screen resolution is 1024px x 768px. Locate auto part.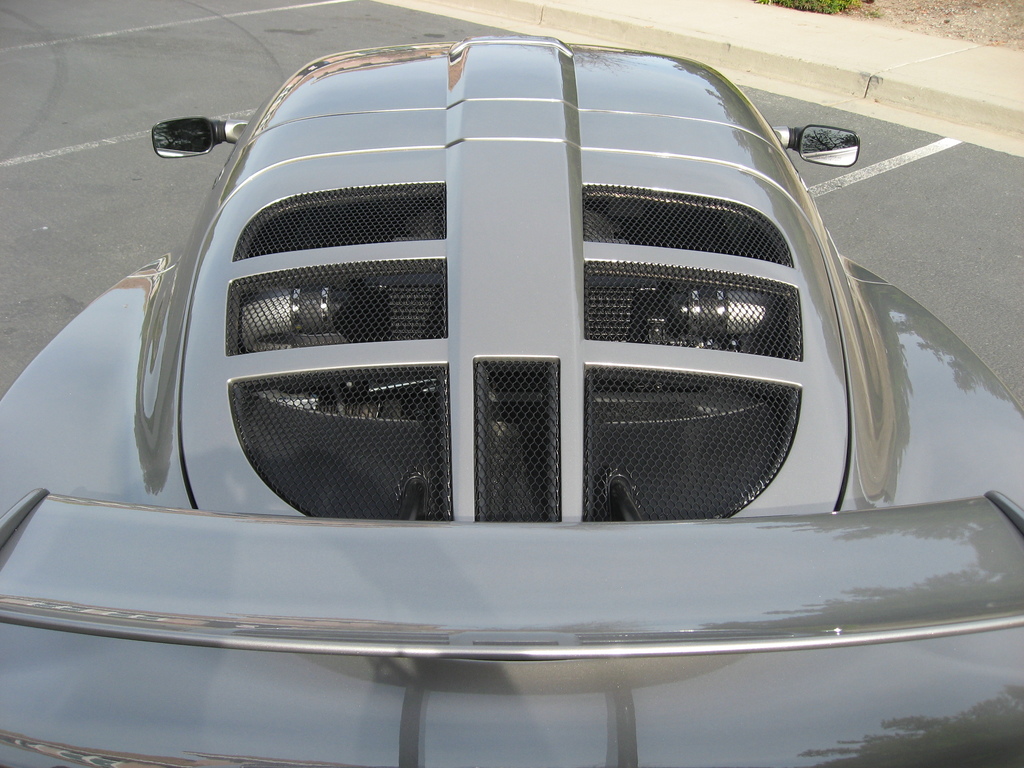
<box>151,113,249,162</box>.
